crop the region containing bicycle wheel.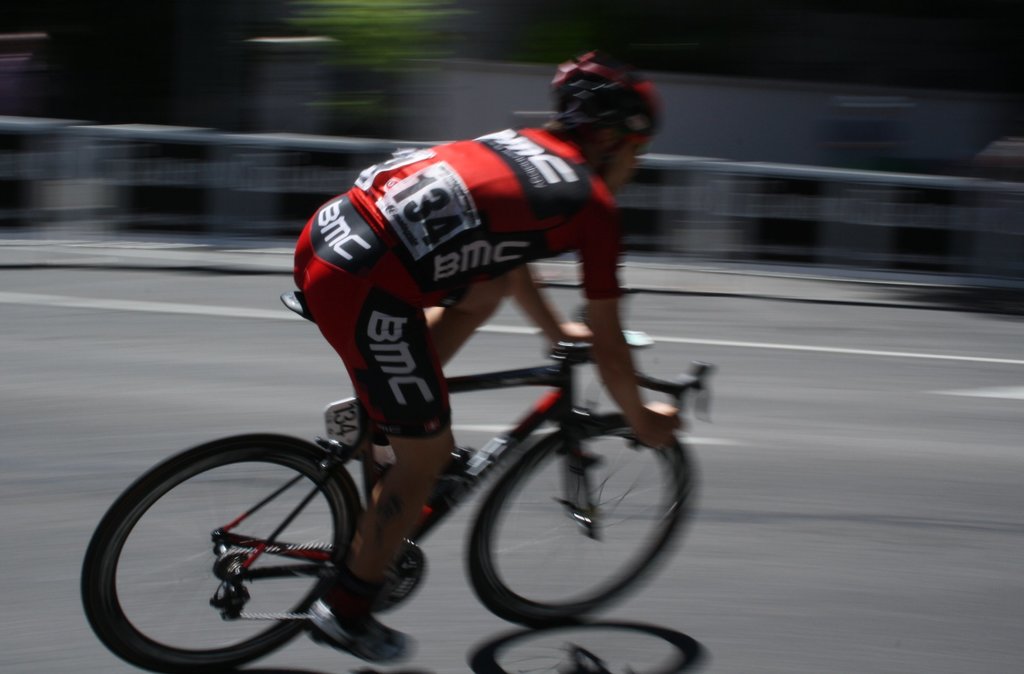
Crop region: crop(463, 409, 700, 623).
